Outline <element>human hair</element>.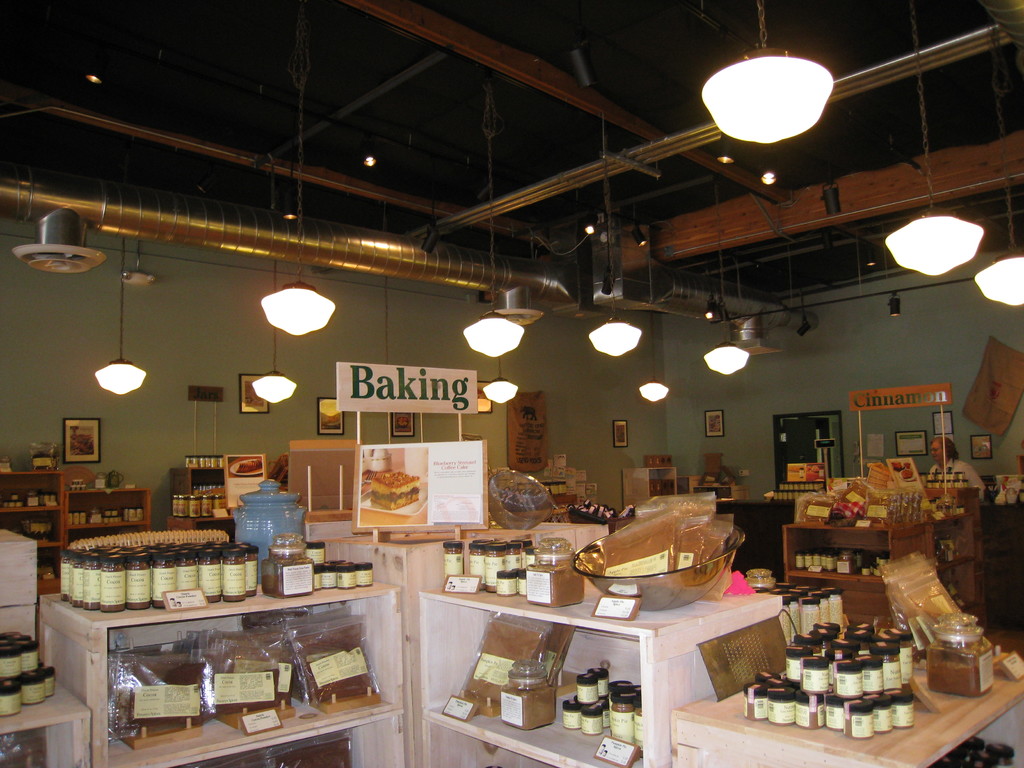
Outline: bbox=(928, 435, 959, 461).
